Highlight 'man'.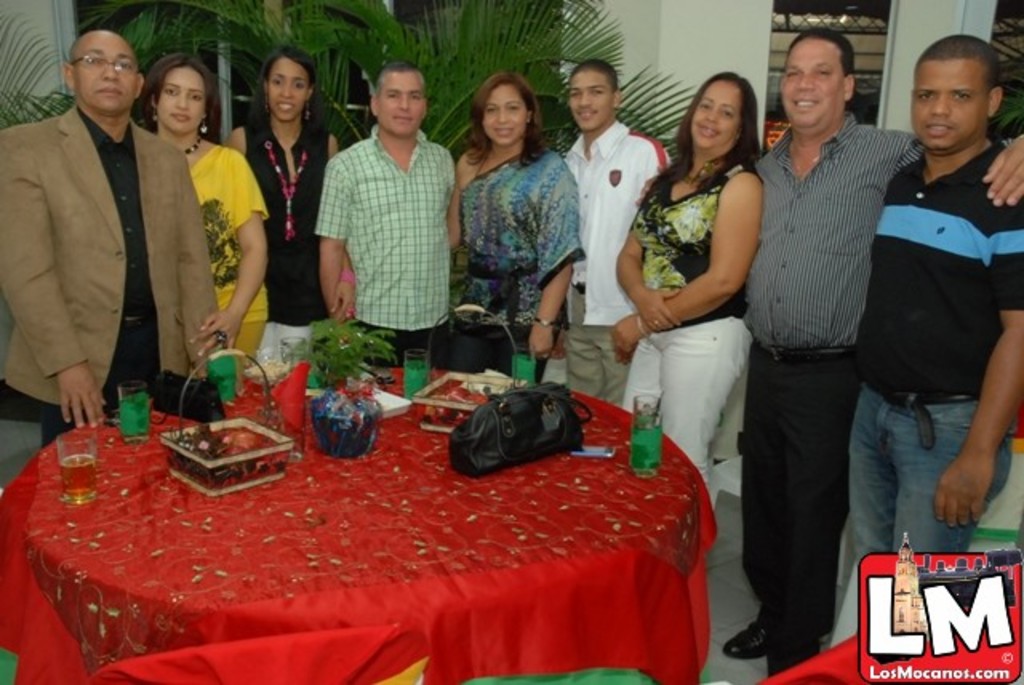
Highlighted region: bbox(317, 61, 461, 367).
